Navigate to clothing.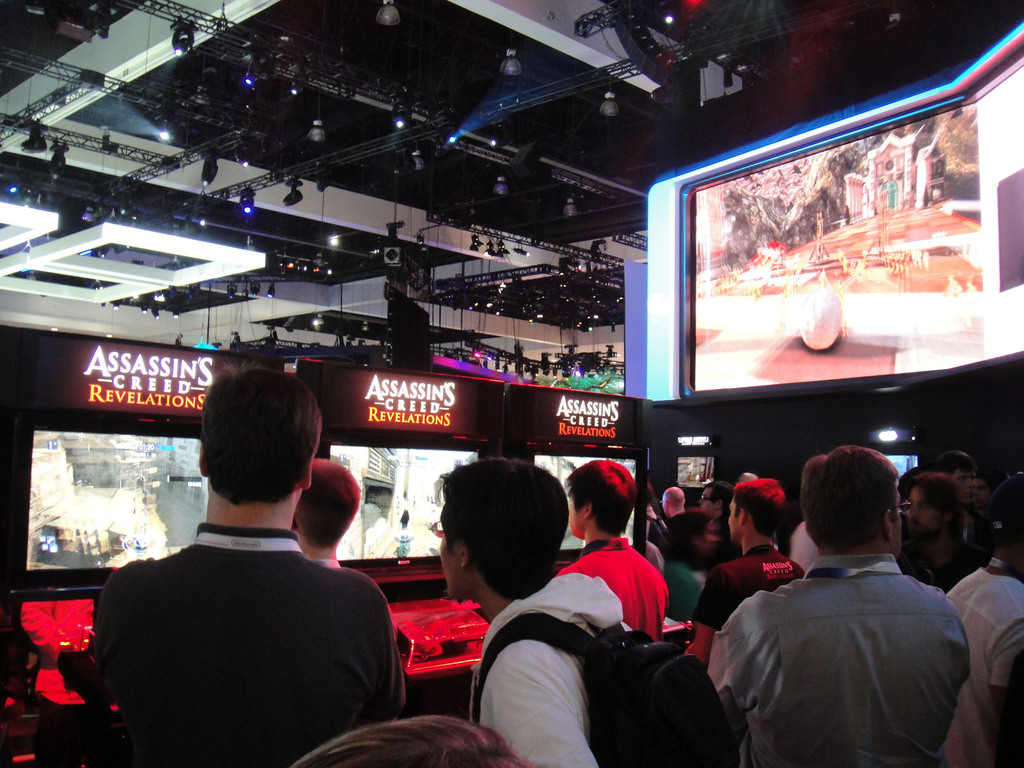
Navigation target: (548, 529, 671, 636).
